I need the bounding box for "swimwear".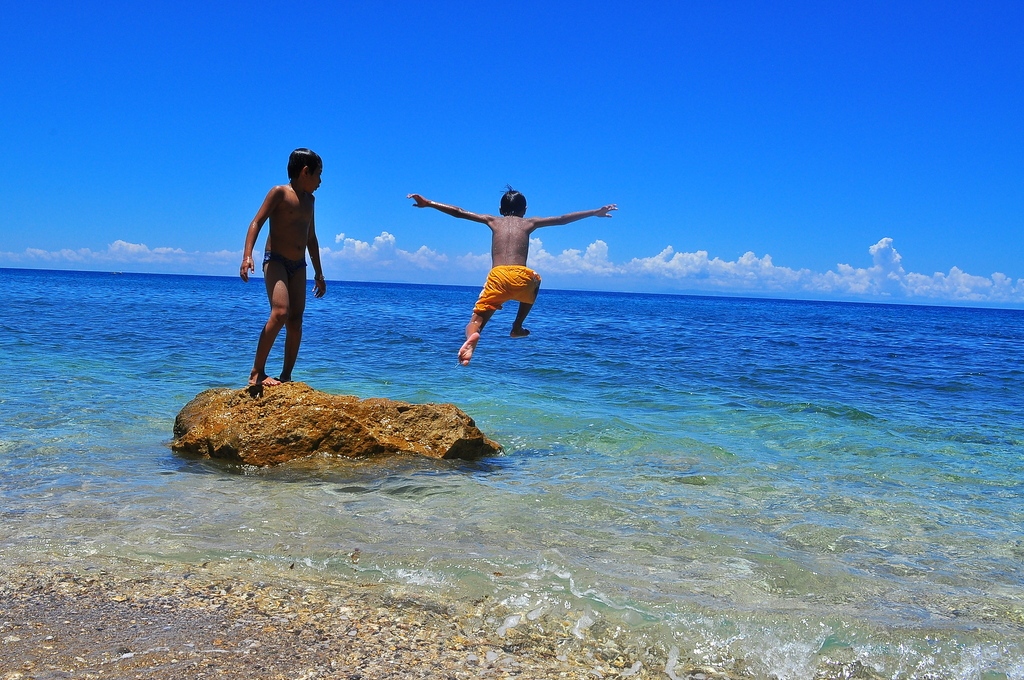
Here it is: Rect(473, 266, 541, 312).
